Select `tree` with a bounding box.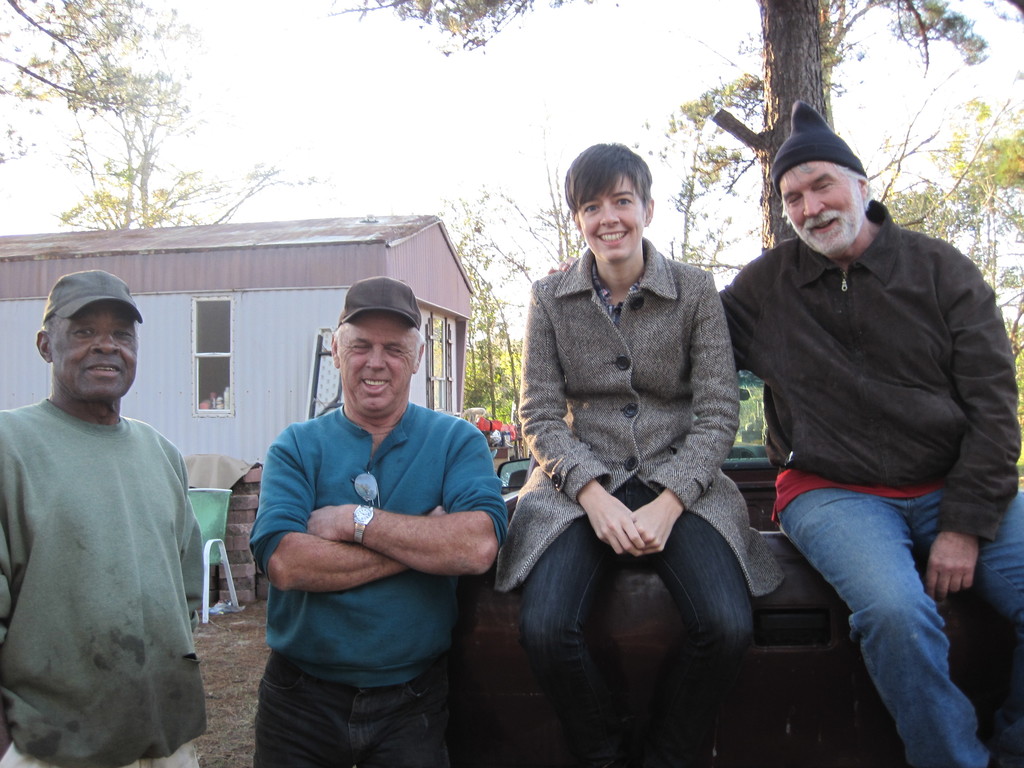
<region>0, 0, 335, 230</region>.
